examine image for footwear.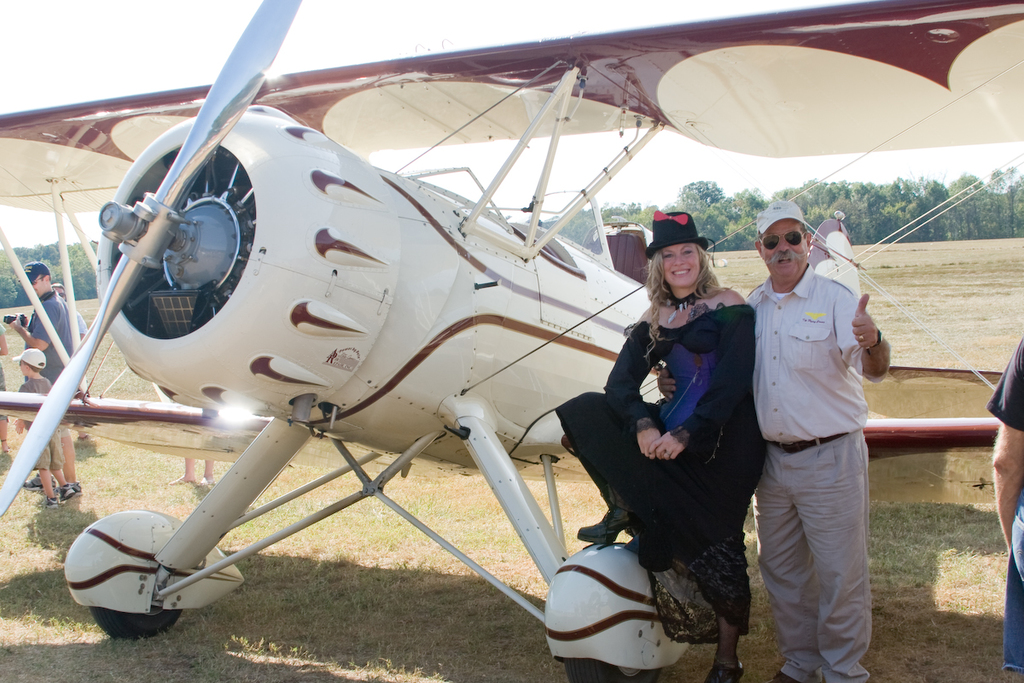
Examination result: [left=699, top=653, right=736, bottom=682].
